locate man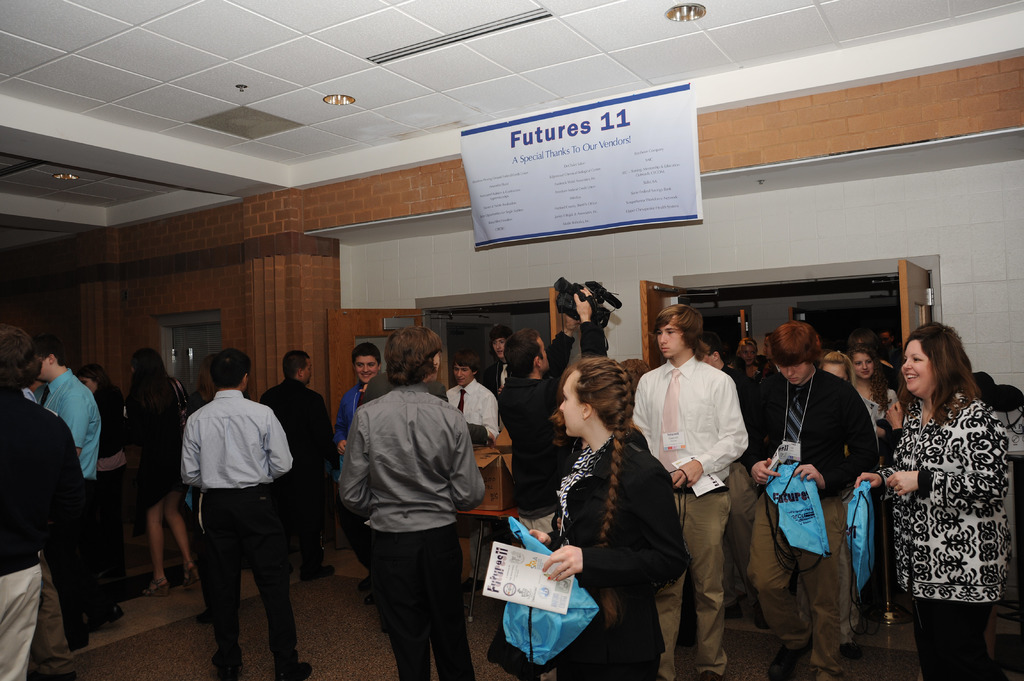
[261,349,337,575]
